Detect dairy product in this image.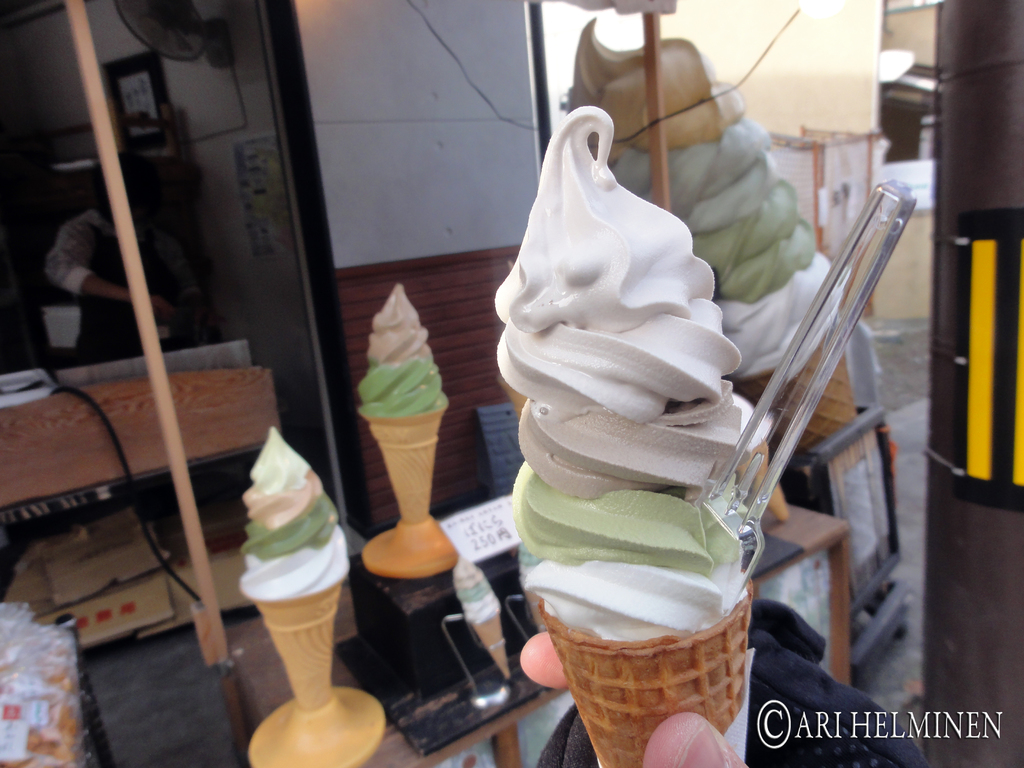
Detection: Rect(587, 48, 870, 367).
